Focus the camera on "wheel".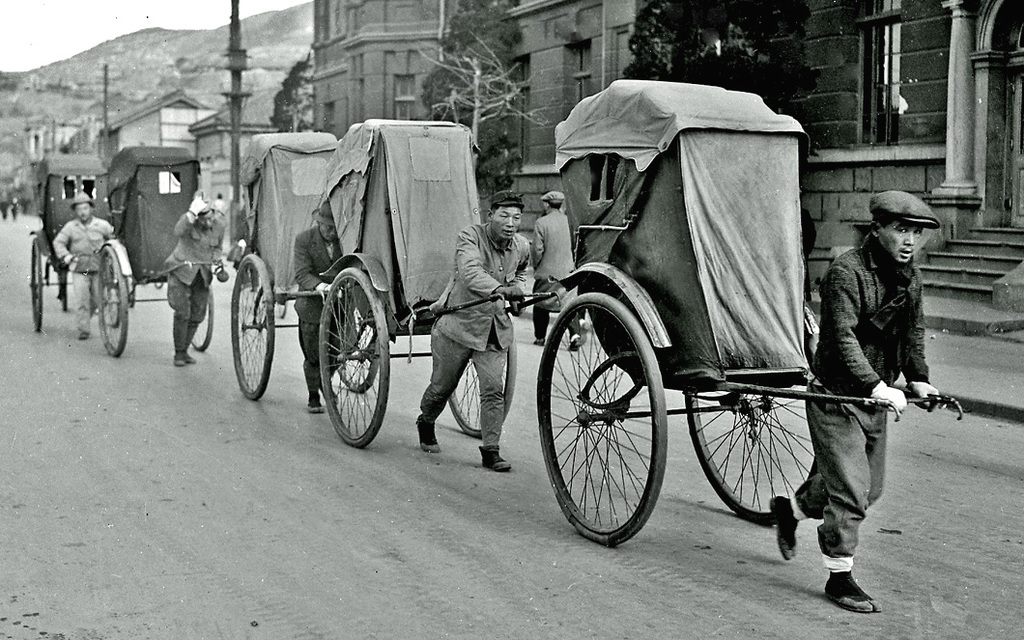
Focus region: <region>189, 289, 214, 351</region>.
